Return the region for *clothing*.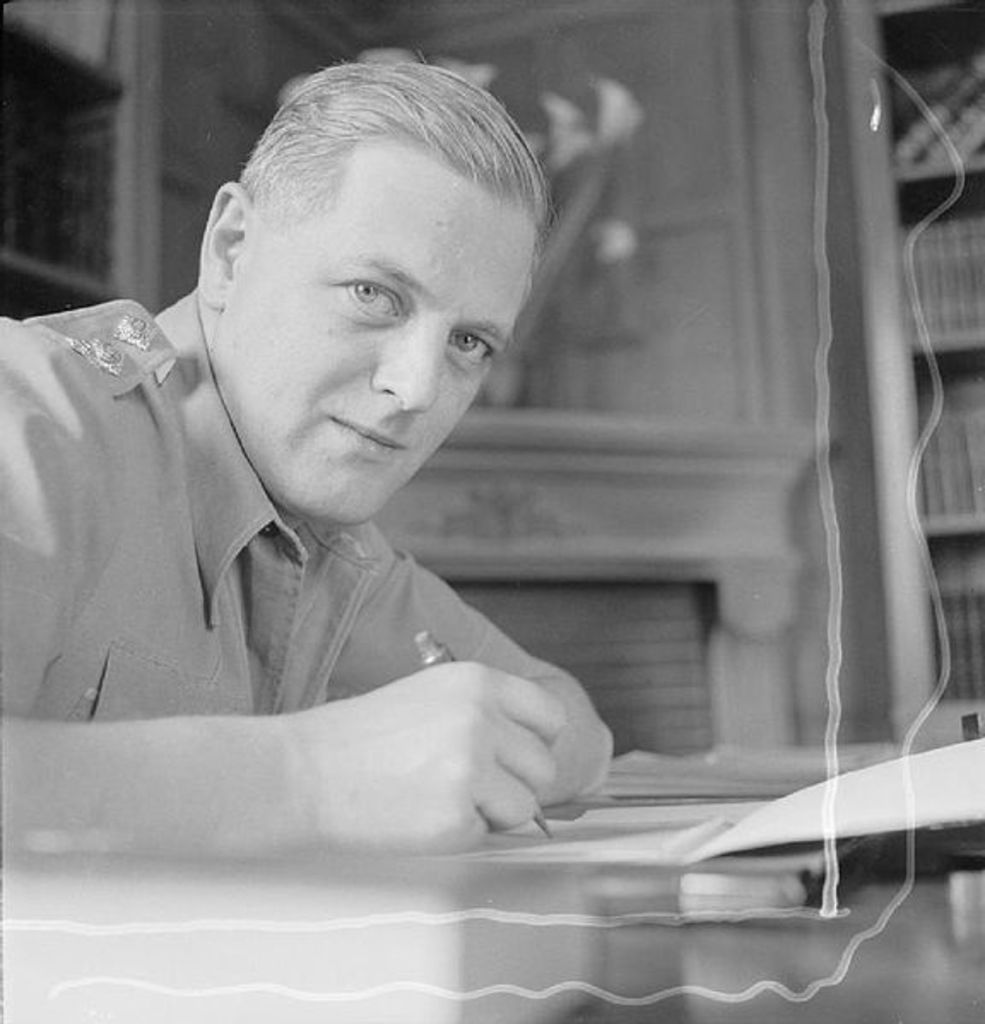
box=[46, 274, 667, 877].
